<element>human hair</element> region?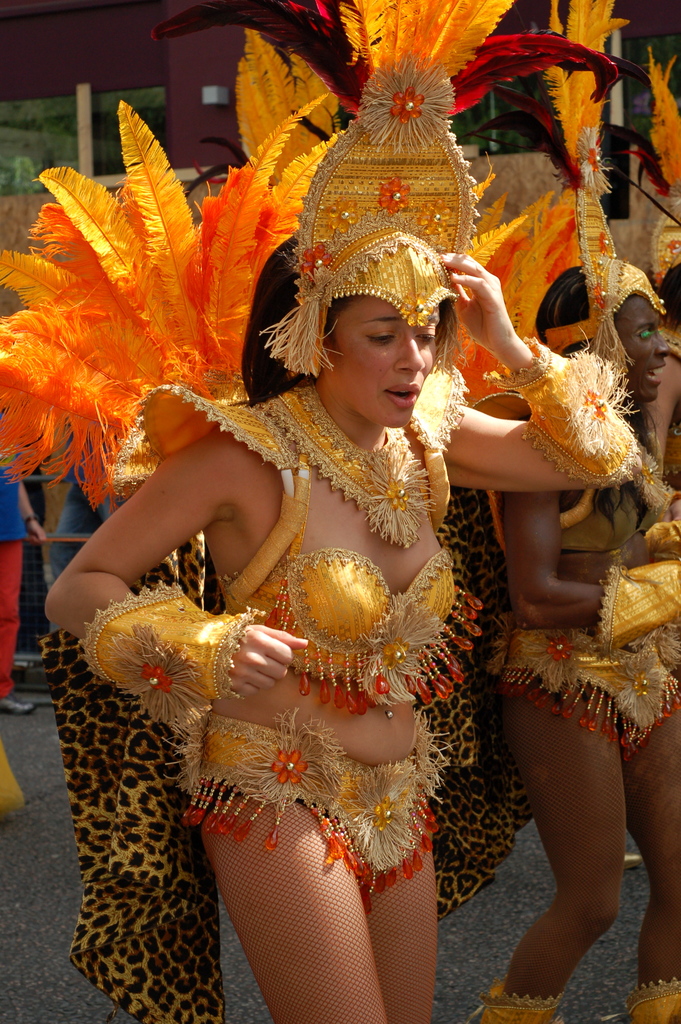
pyautogui.locateOnScreen(317, 289, 464, 374)
